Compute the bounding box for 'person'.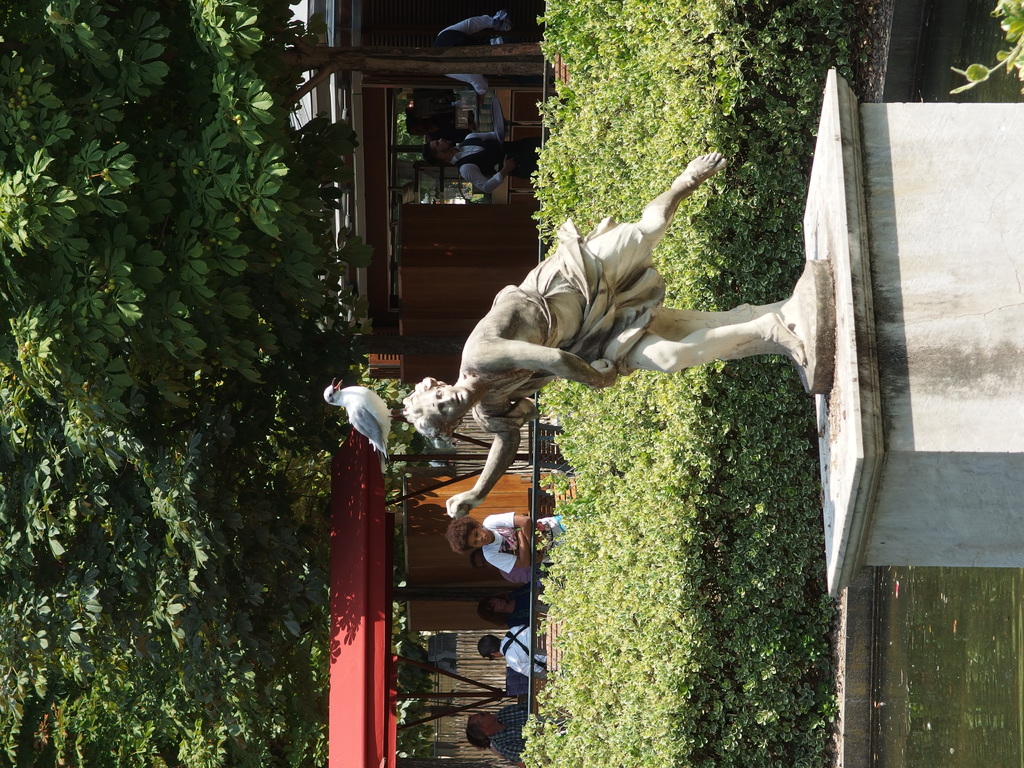
[429, 129, 521, 196].
